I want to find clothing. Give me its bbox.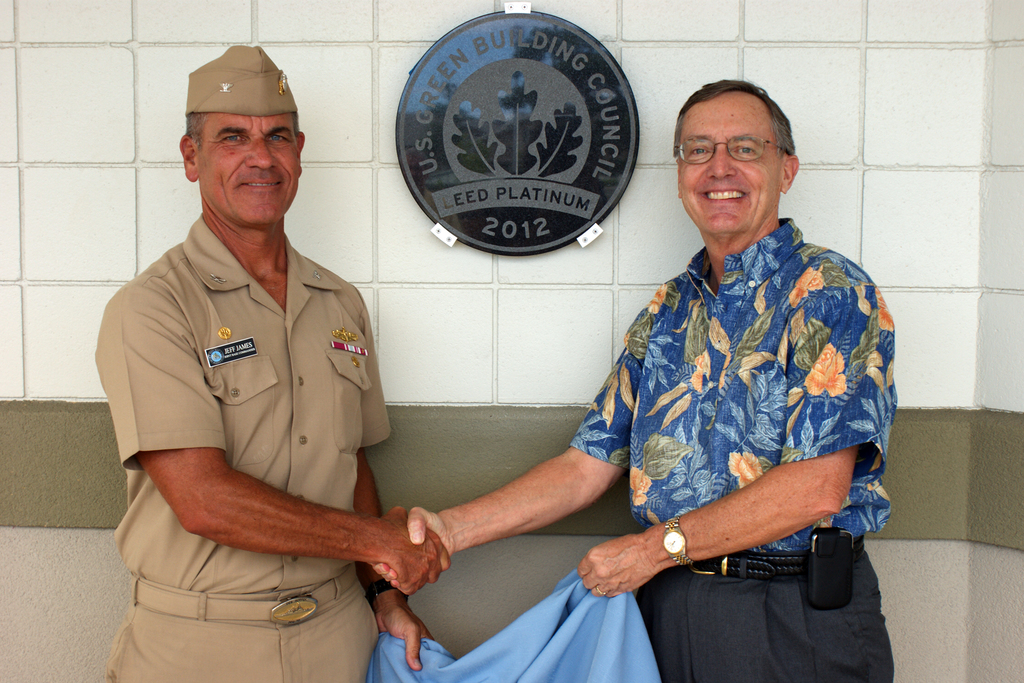
[568, 218, 898, 682].
